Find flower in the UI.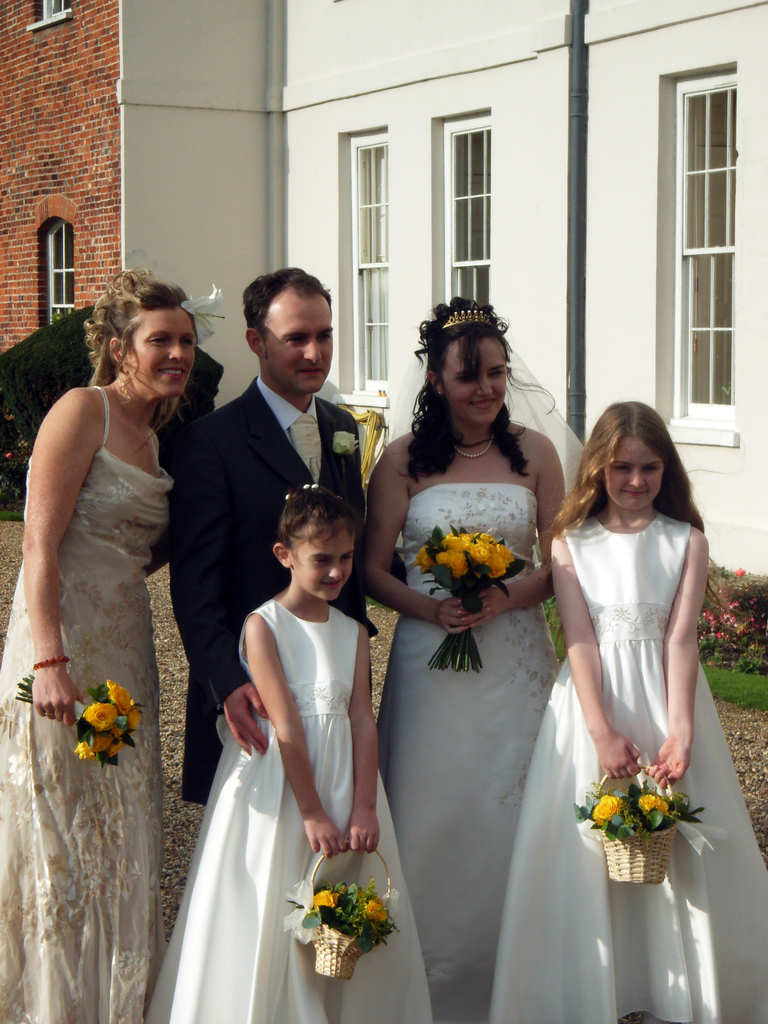
UI element at crop(121, 705, 140, 732).
